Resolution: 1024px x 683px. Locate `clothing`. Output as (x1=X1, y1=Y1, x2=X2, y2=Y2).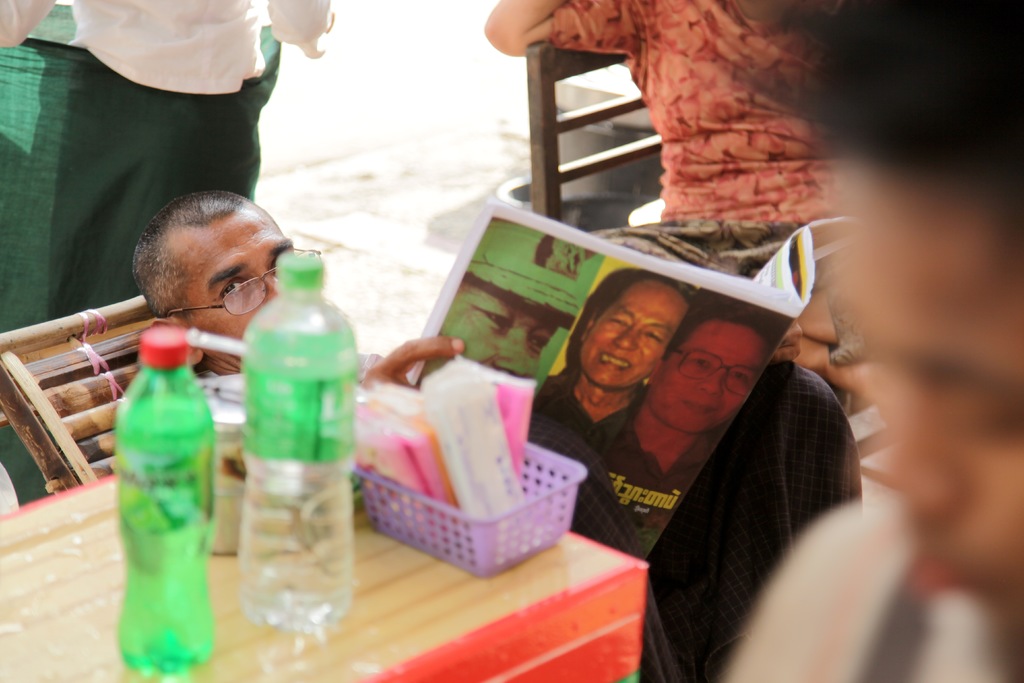
(x1=530, y1=372, x2=647, y2=470).
